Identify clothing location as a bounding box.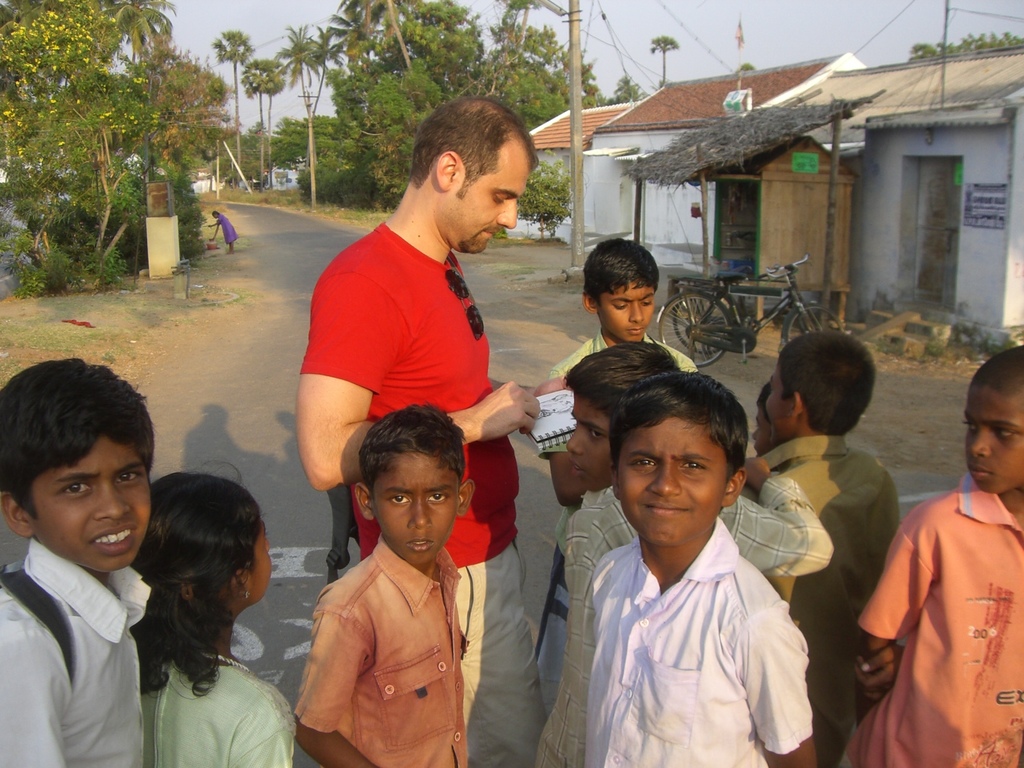
locate(845, 474, 1023, 767).
